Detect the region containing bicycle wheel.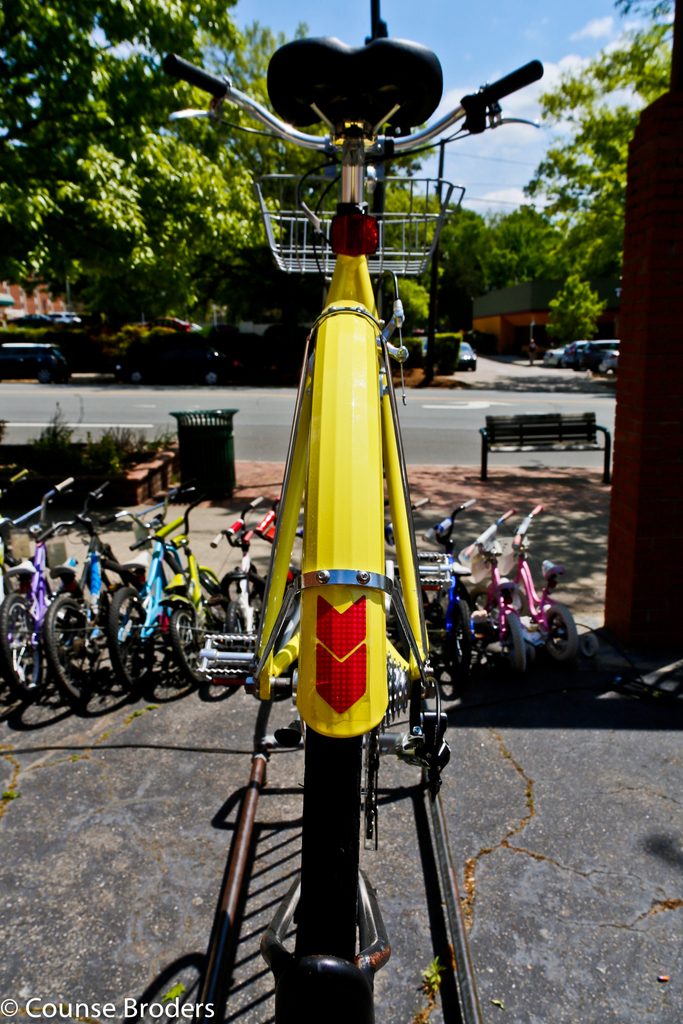
<region>42, 591, 102, 705</region>.
